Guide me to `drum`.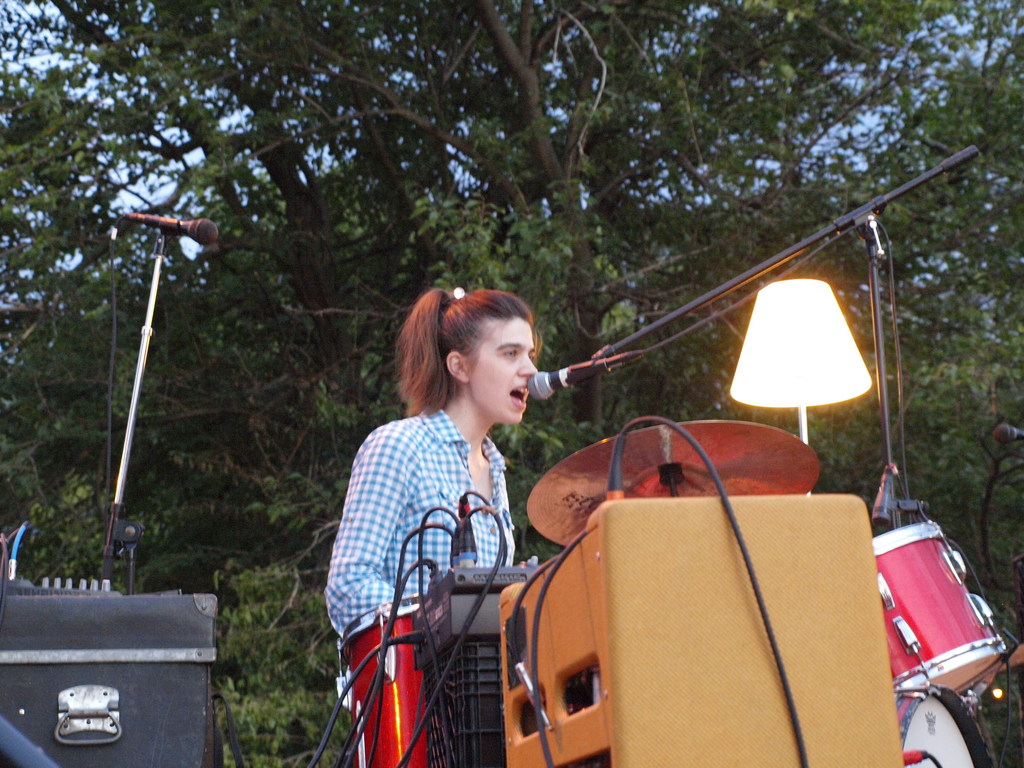
Guidance: {"left": 896, "top": 688, "right": 1006, "bottom": 767}.
